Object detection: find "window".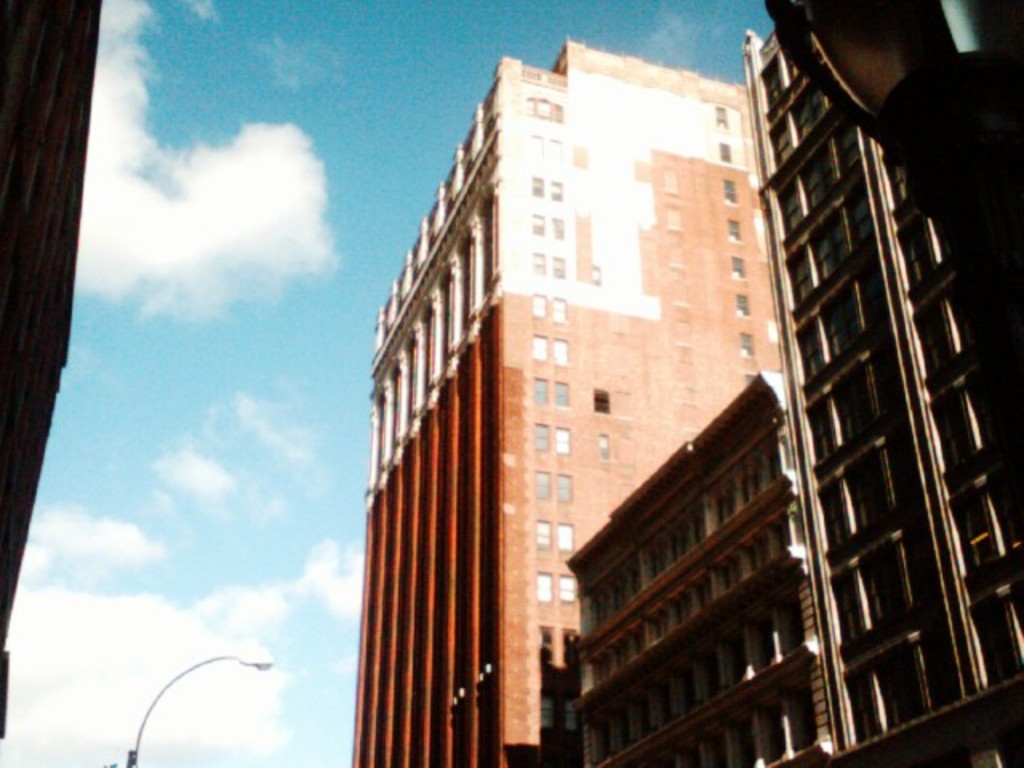
798 323 819 373.
